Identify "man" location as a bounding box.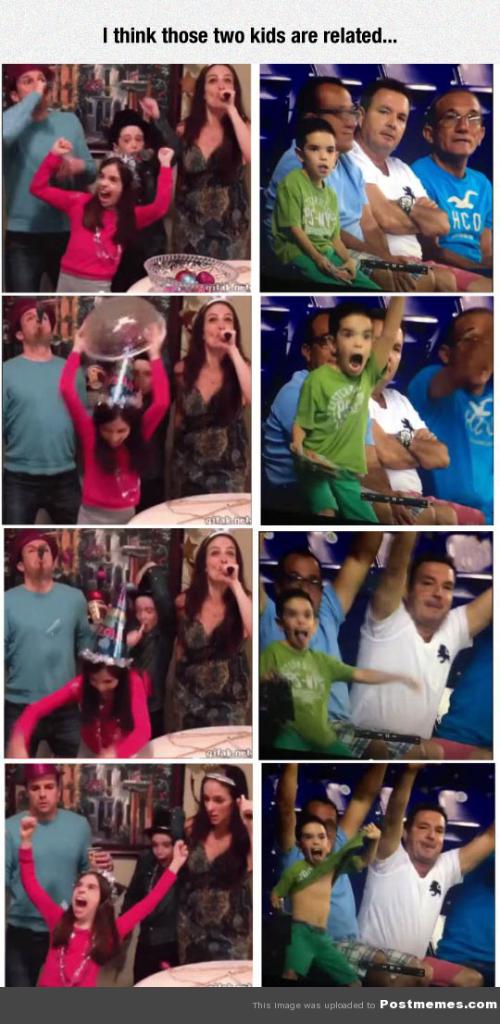
260,76,453,290.
